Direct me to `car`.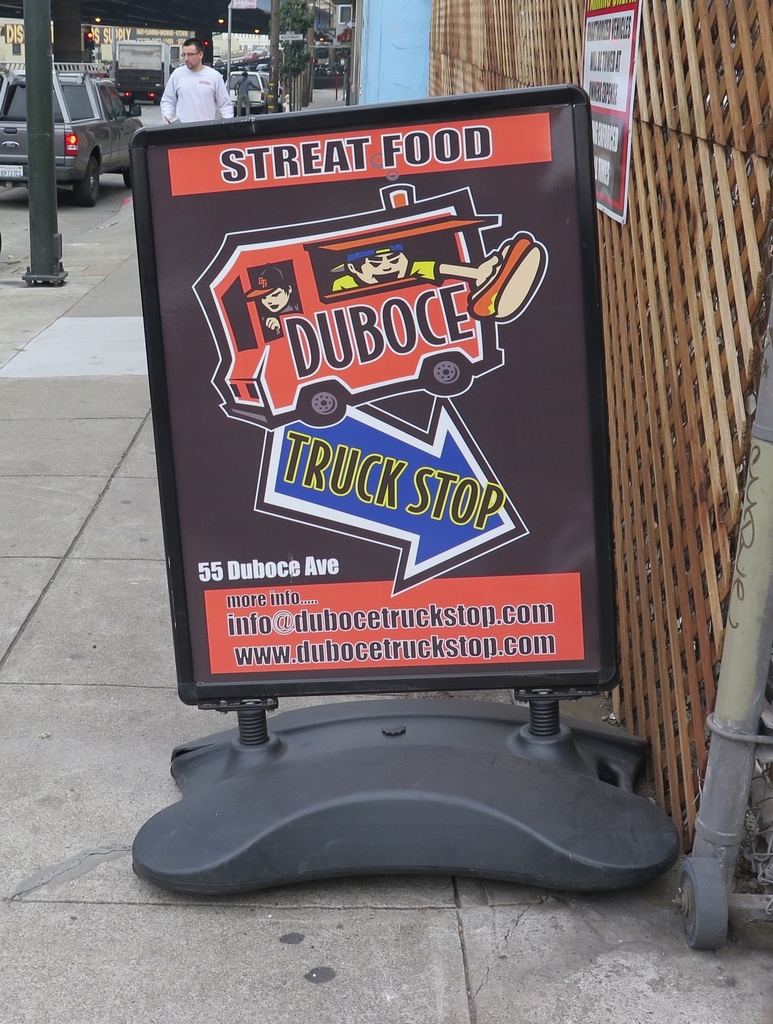
Direction: x1=256, y1=45, x2=269, y2=56.
